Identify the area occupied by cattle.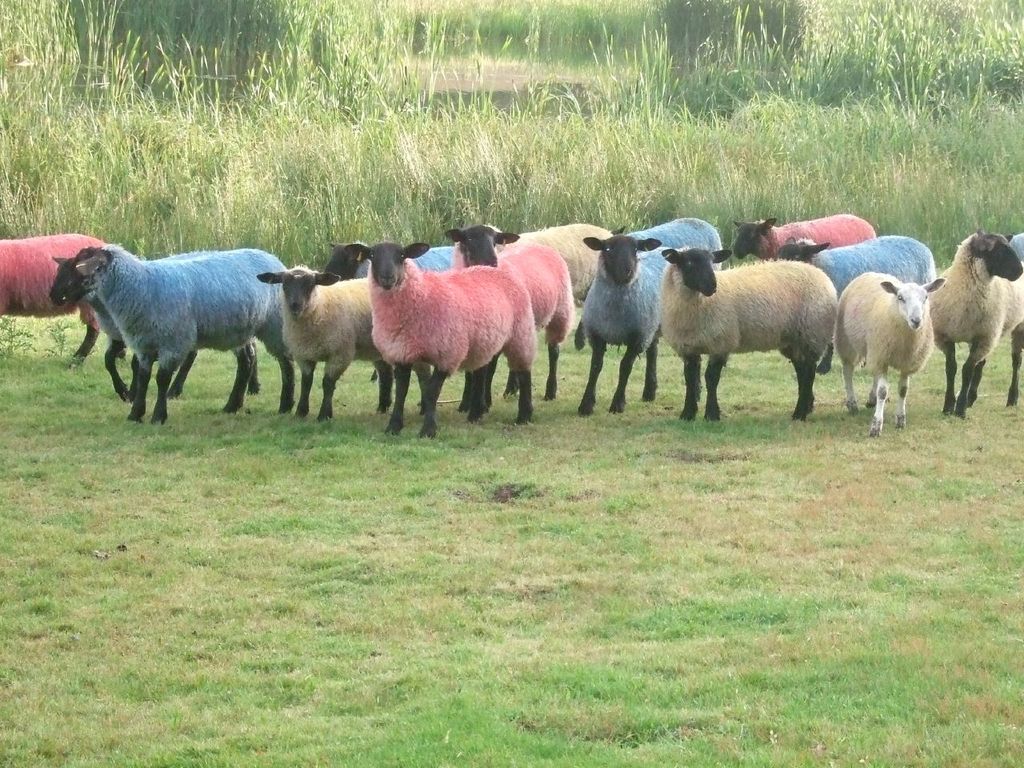
Area: (x1=443, y1=214, x2=607, y2=345).
